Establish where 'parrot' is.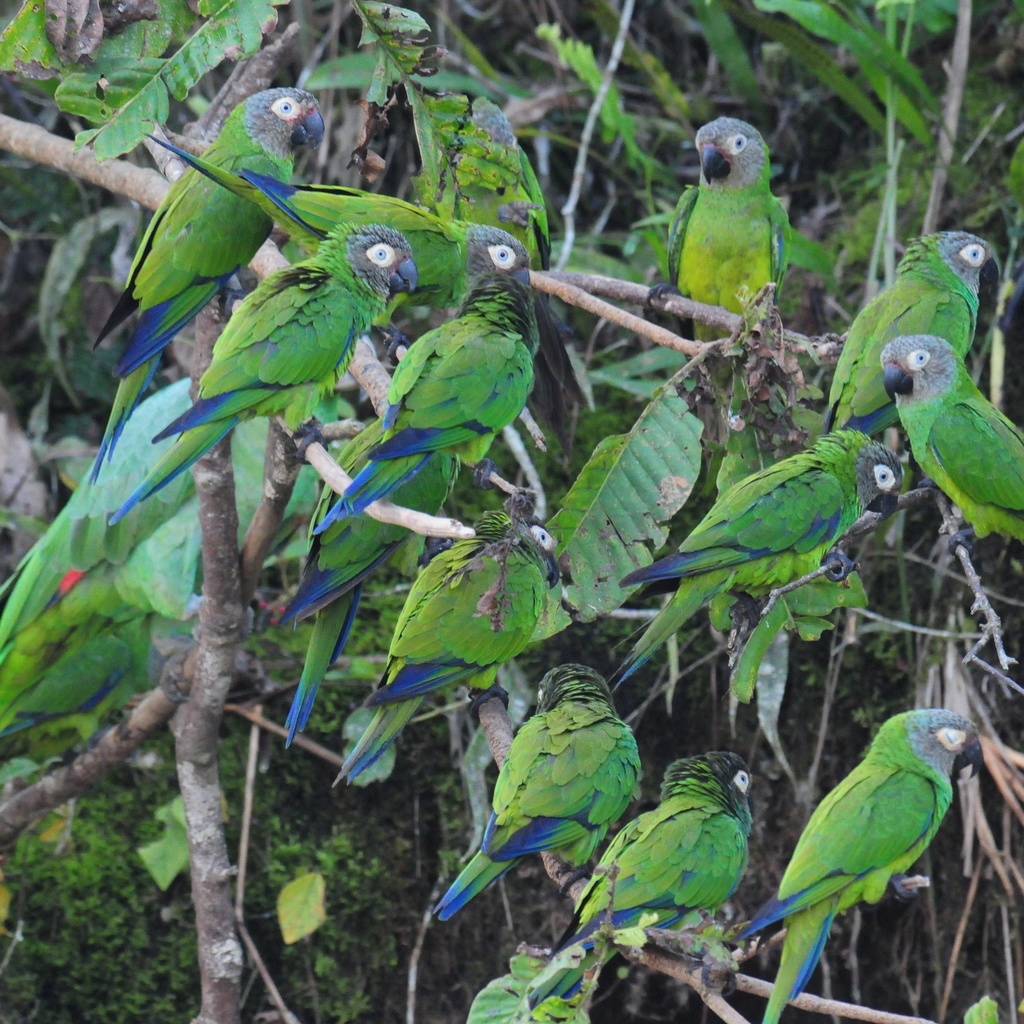
Established at 519:753:751:1023.
